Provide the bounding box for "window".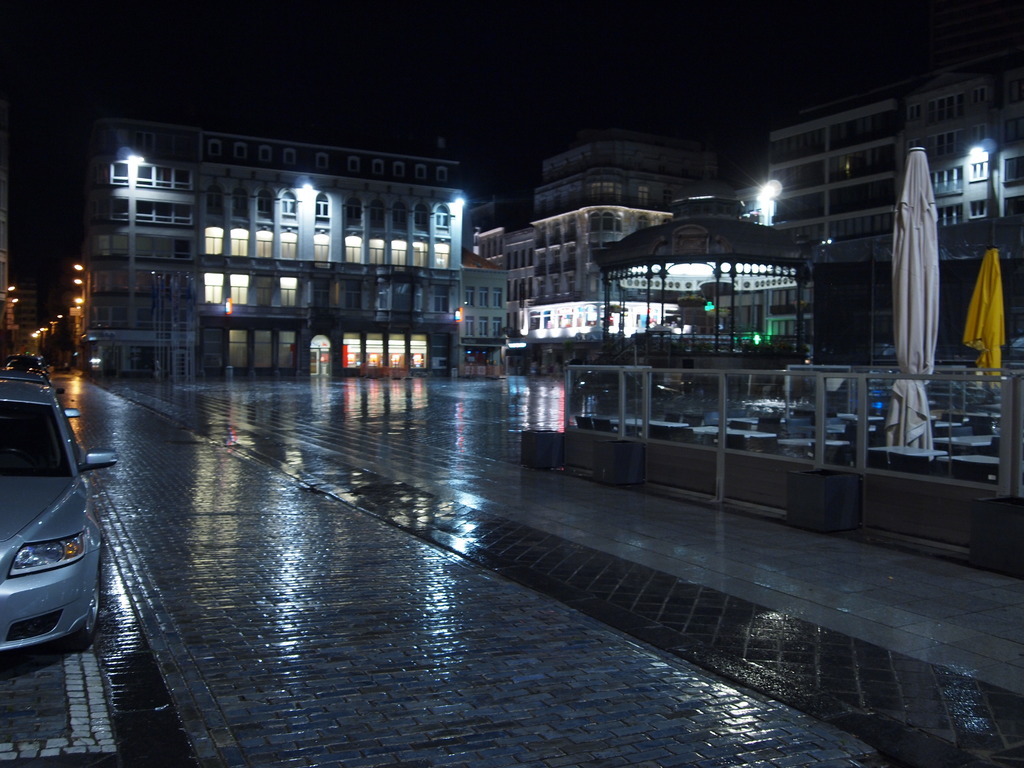
x1=550 y1=277 x2=559 y2=298.
